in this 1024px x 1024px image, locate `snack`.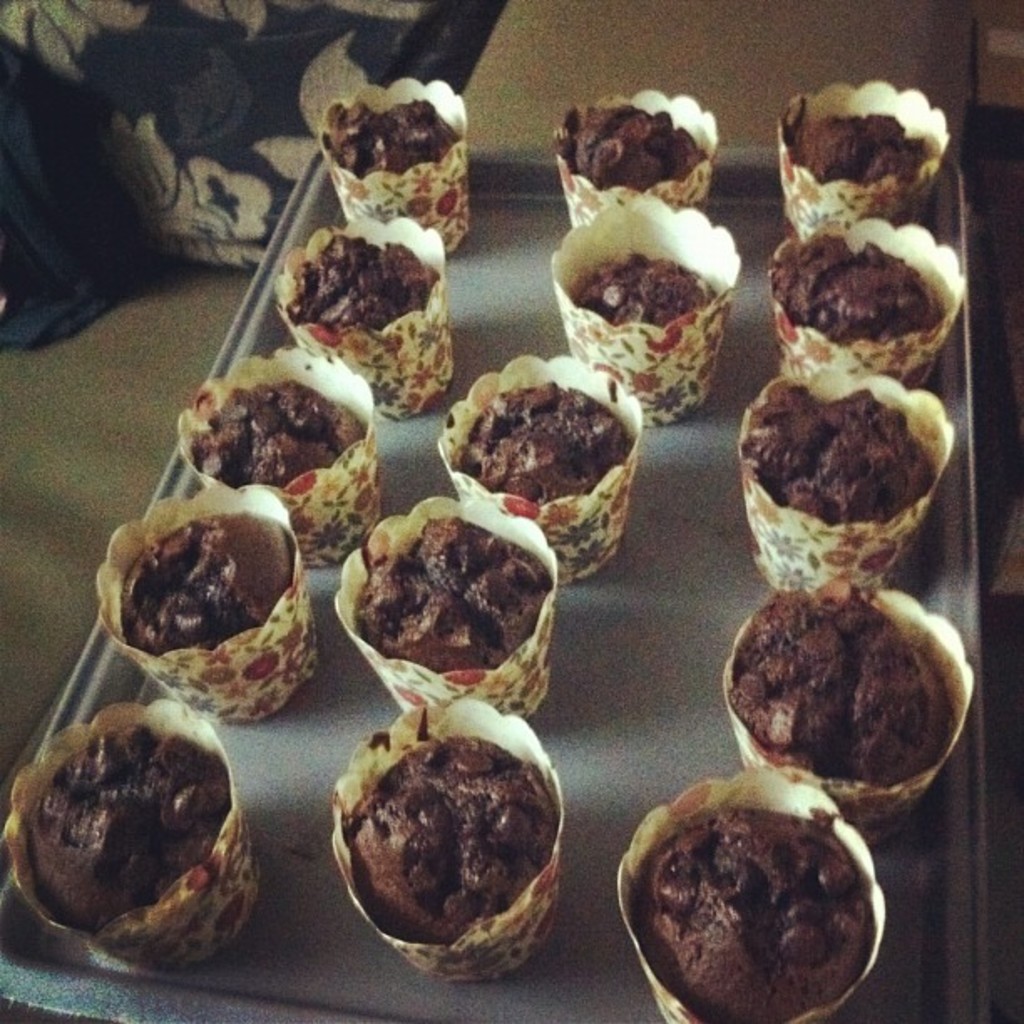
Bounding box: (x1=192, y1=383, x2=365, y2=484).
